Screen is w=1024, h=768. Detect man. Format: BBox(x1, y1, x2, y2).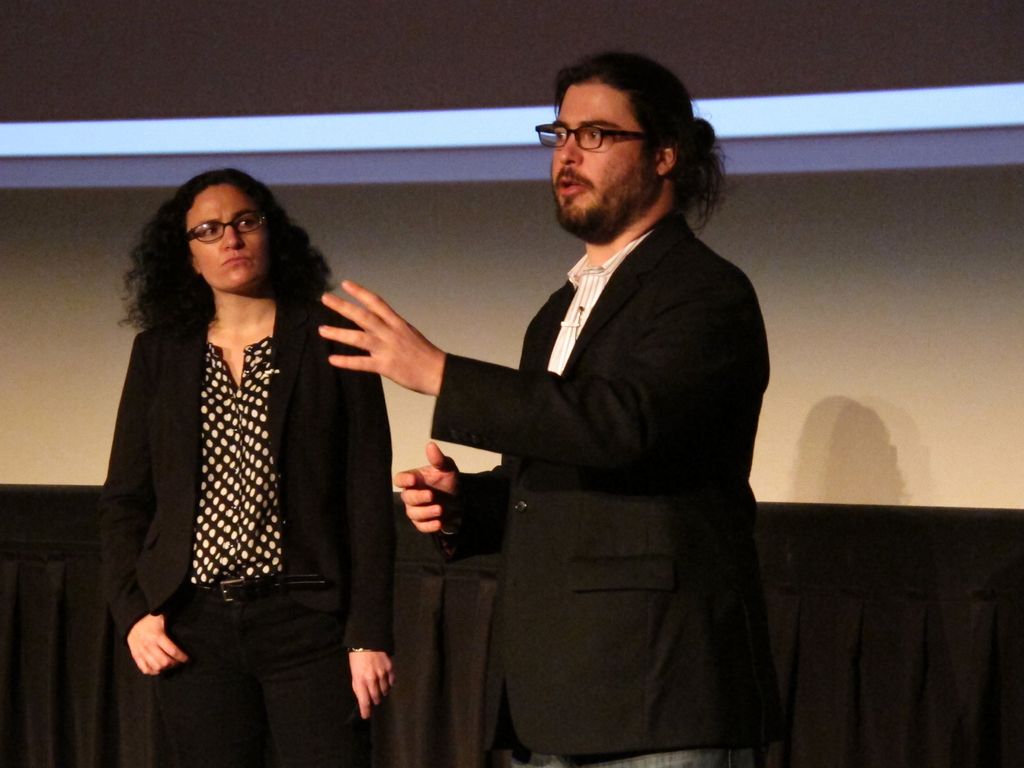
BBox(362, 60, 781, 753).
